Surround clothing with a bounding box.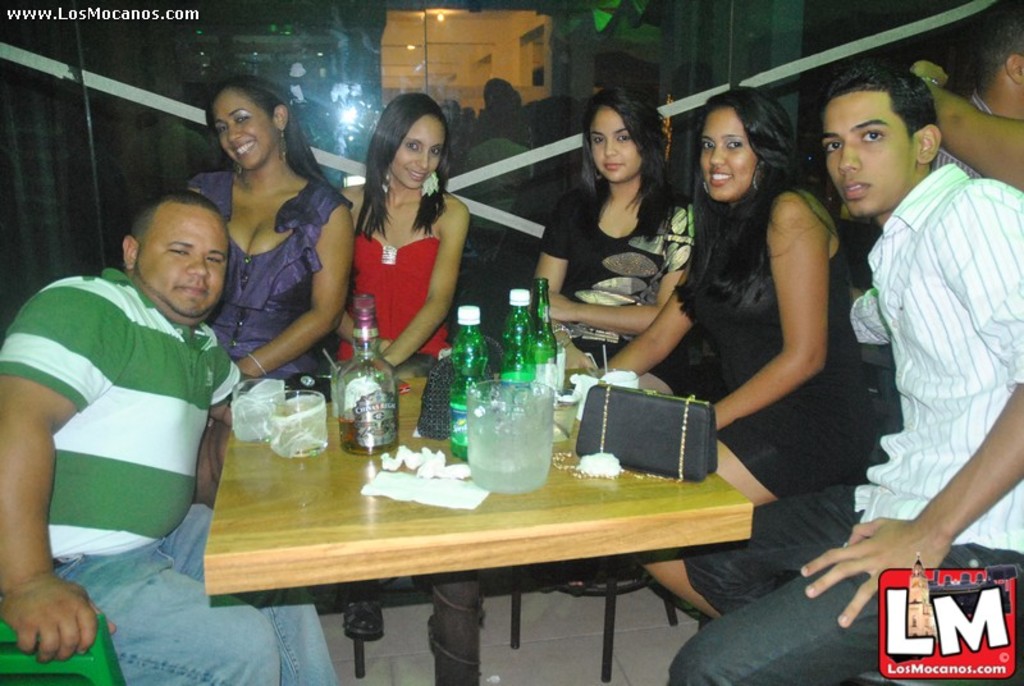
crop(639, 184, 897, 512).
